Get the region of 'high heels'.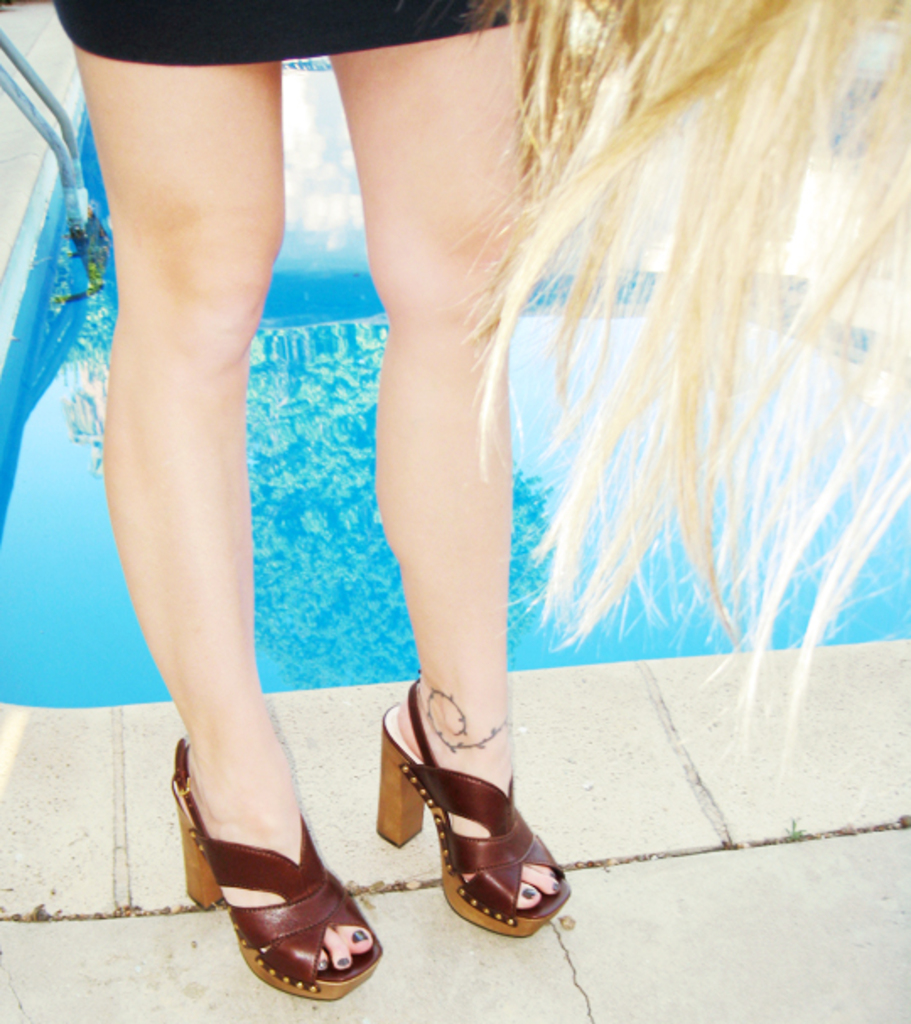
164:736:383:1000.
